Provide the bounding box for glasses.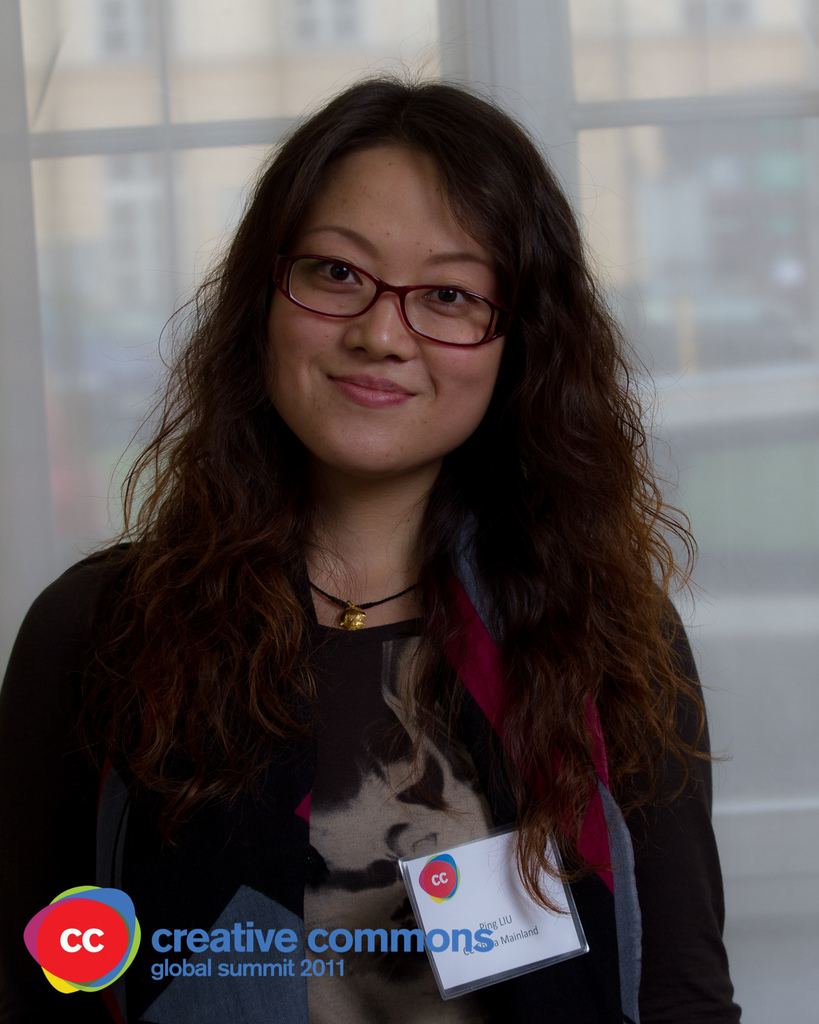
296:253:511:324.
